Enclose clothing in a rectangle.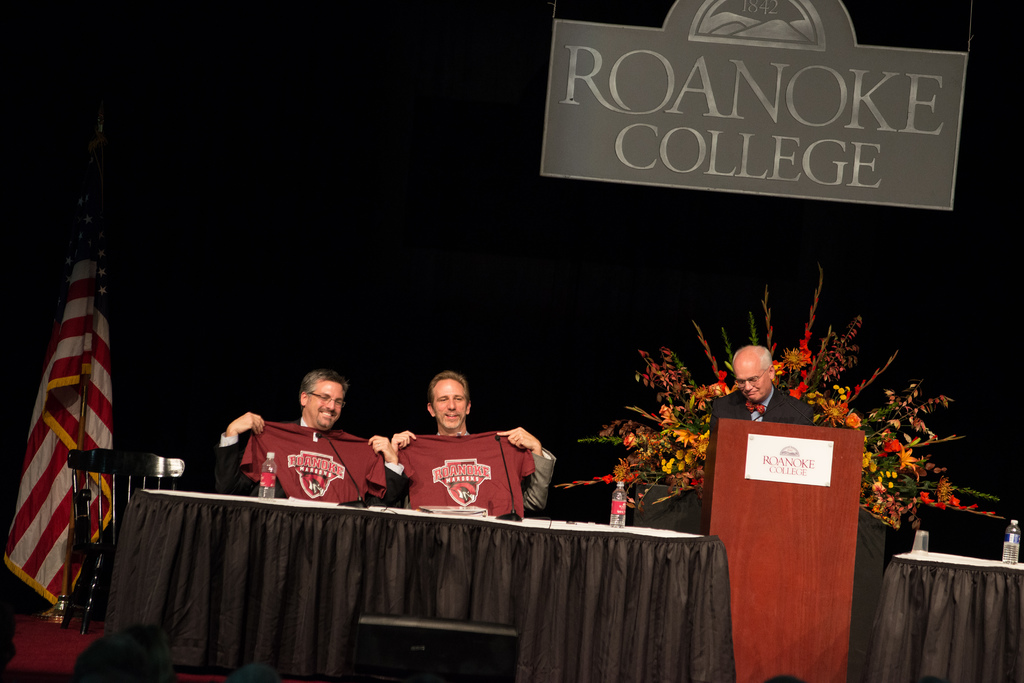
398 431 534 518.
